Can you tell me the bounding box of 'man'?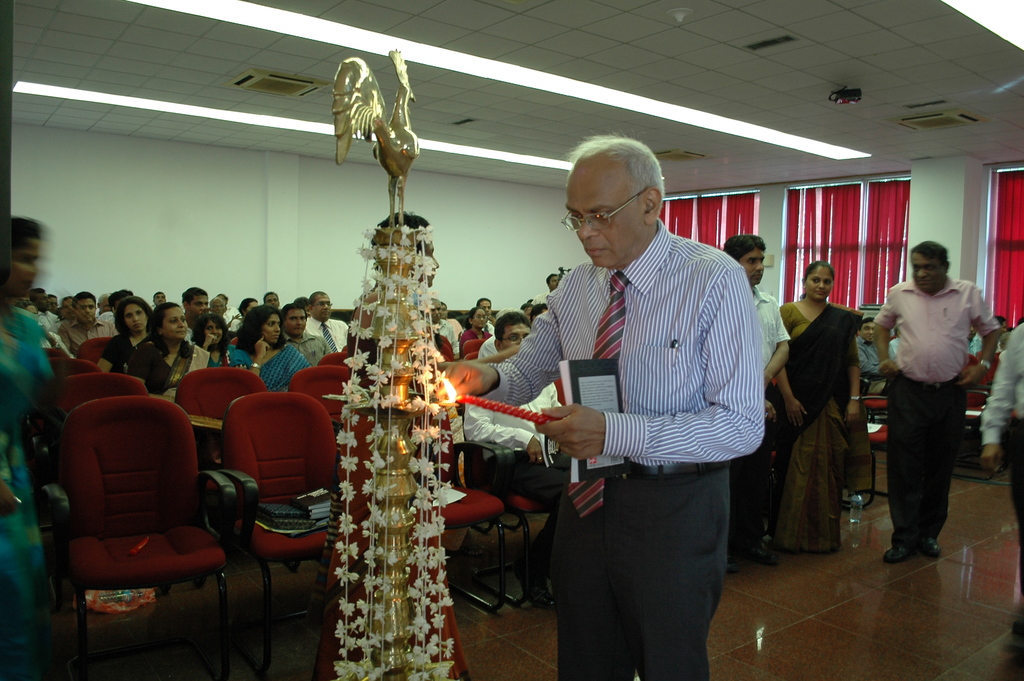
x1=212 y1=293 x2=228 y2=316.
